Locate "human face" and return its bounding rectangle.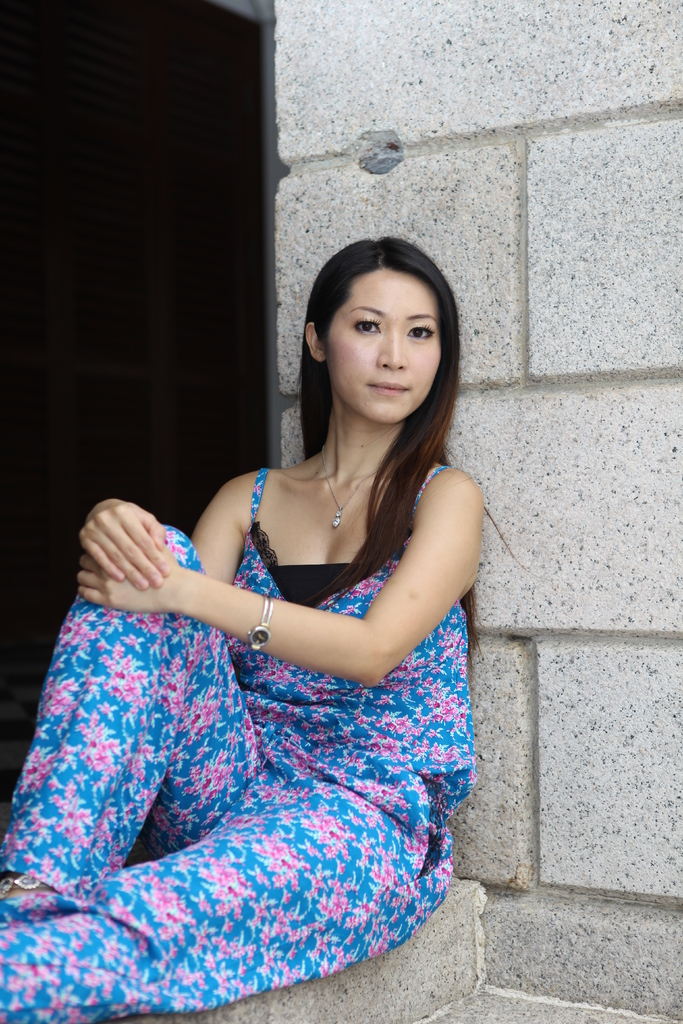
322/264/441/424.
